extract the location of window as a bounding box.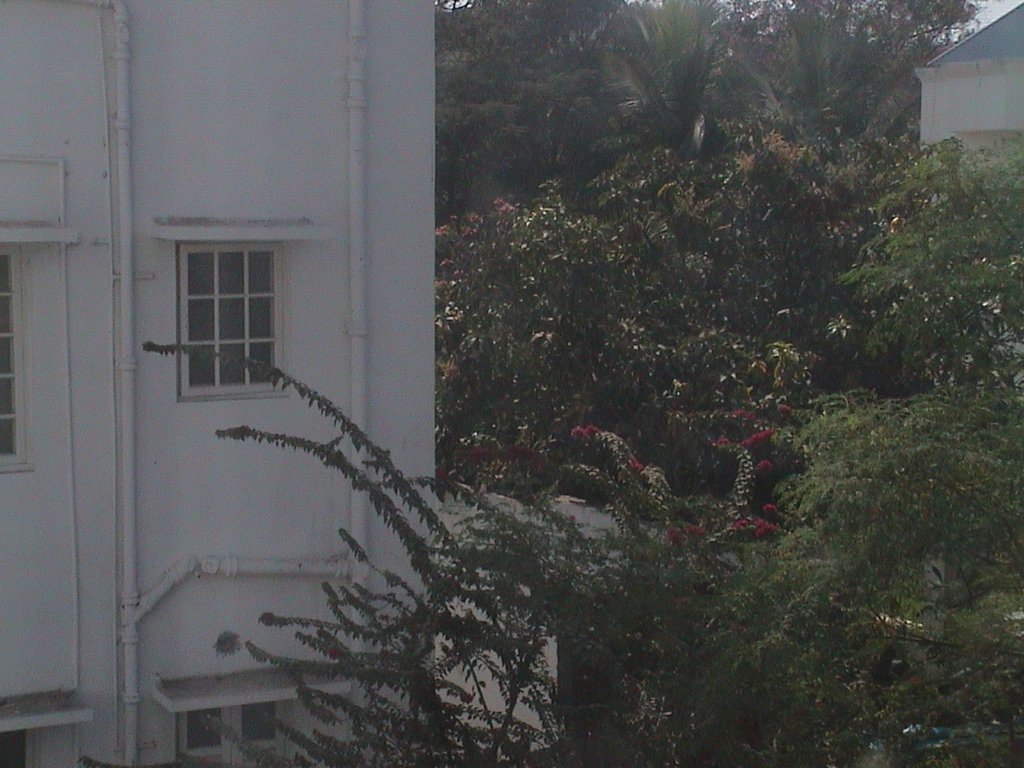
region(244, 706, 276, 749).
